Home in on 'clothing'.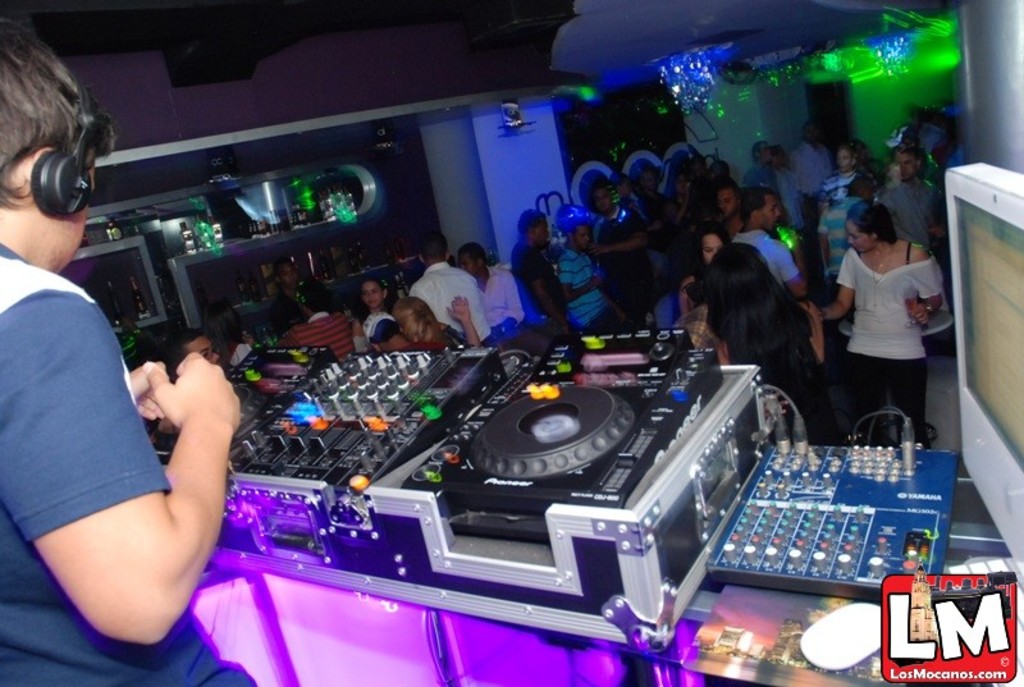
Homed in at 731, 225, 799, 285.
